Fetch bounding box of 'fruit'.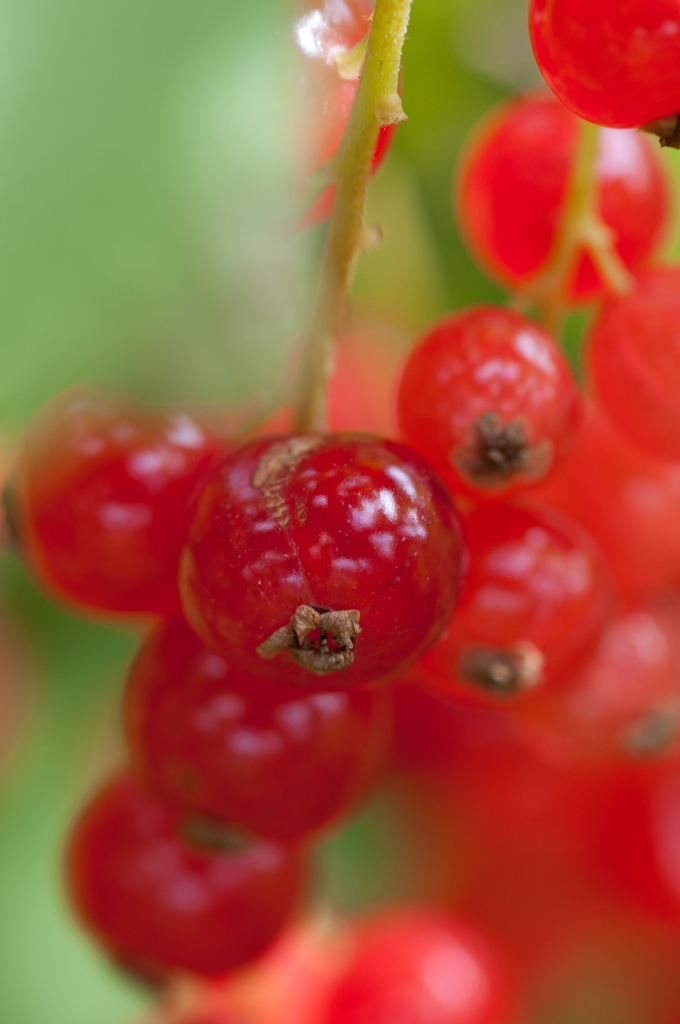
Bbox: left=519, top=0, right=679, bottom=131.
